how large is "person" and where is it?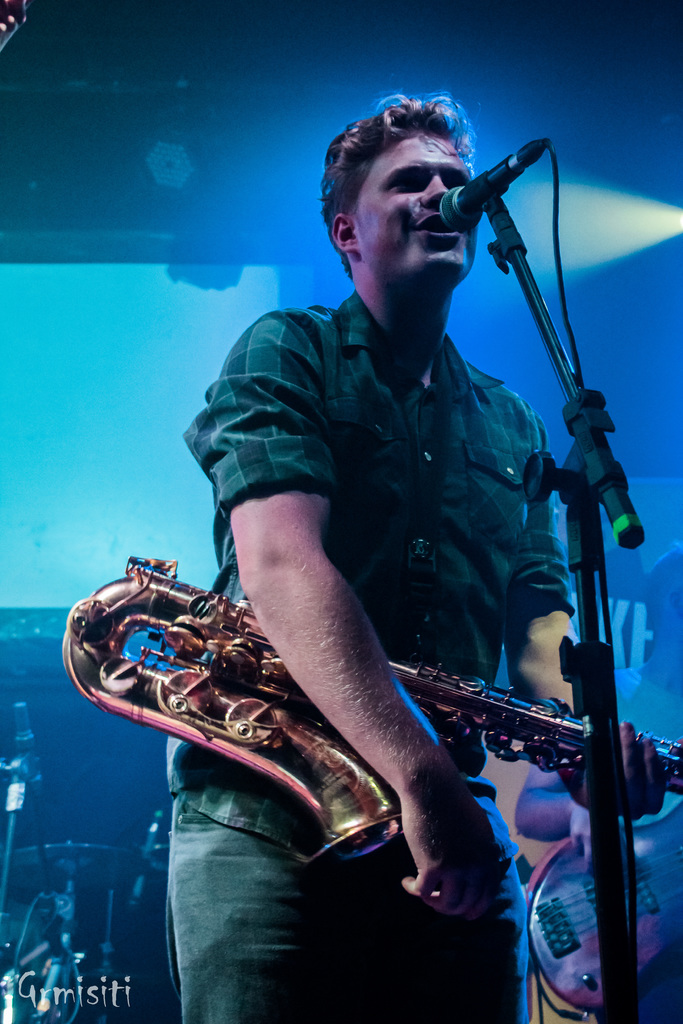
Bounding box: (133,114,623,1023).
